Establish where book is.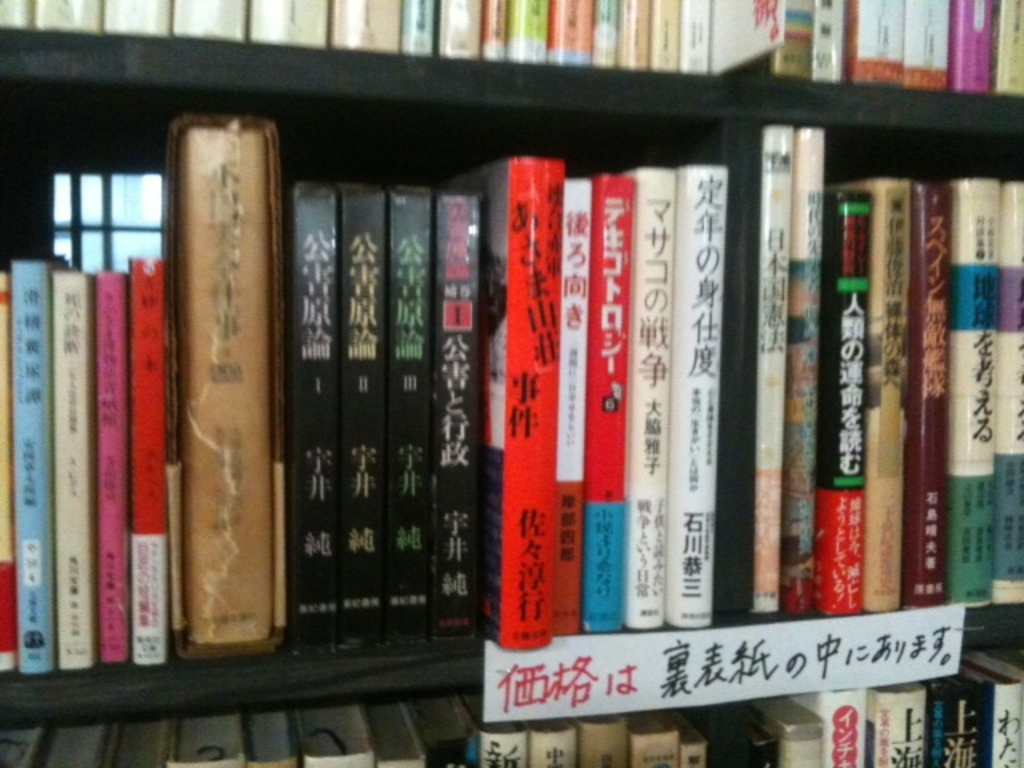
Established at [440, 178, 482, 645].
